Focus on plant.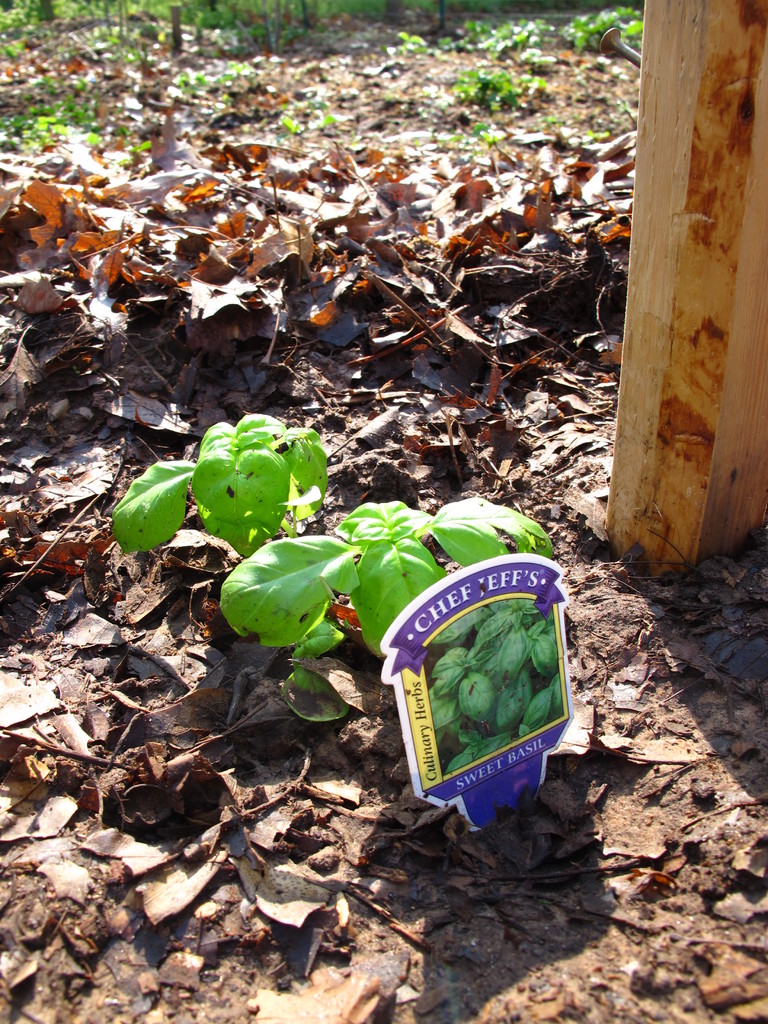
Focused at bbox=(584, 124, 615, 138).
